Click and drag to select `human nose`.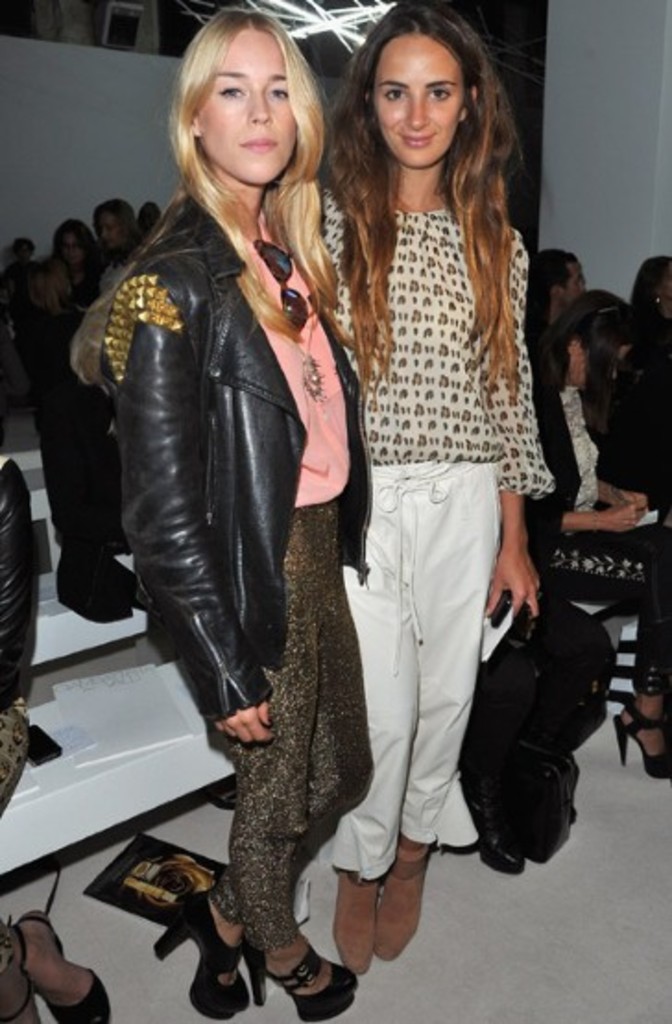
Selection: <region>406, 94, 428, 129</region>.
